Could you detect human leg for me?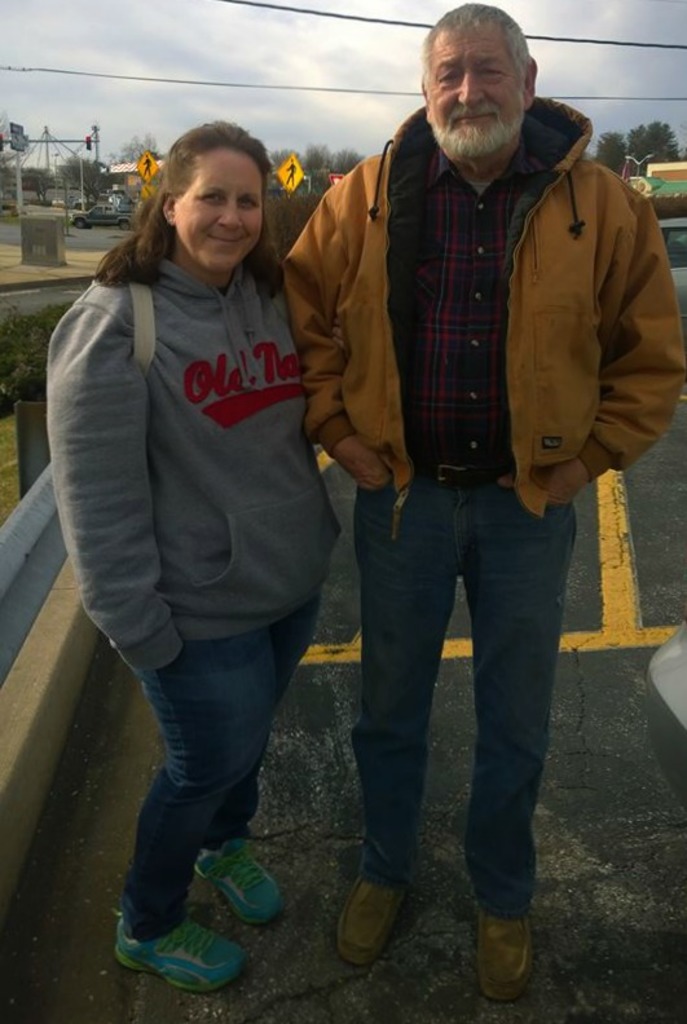
Detection result: detection(104, 614, 279, 987).
